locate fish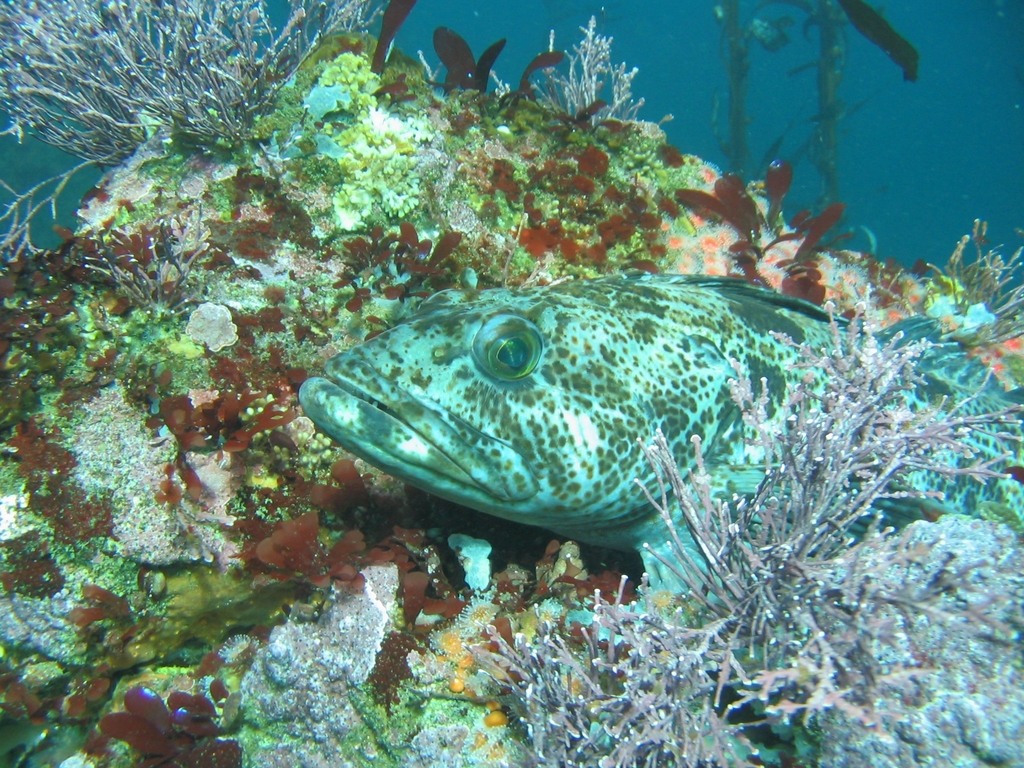
left=301, top=268, right=1023, bottom=582
